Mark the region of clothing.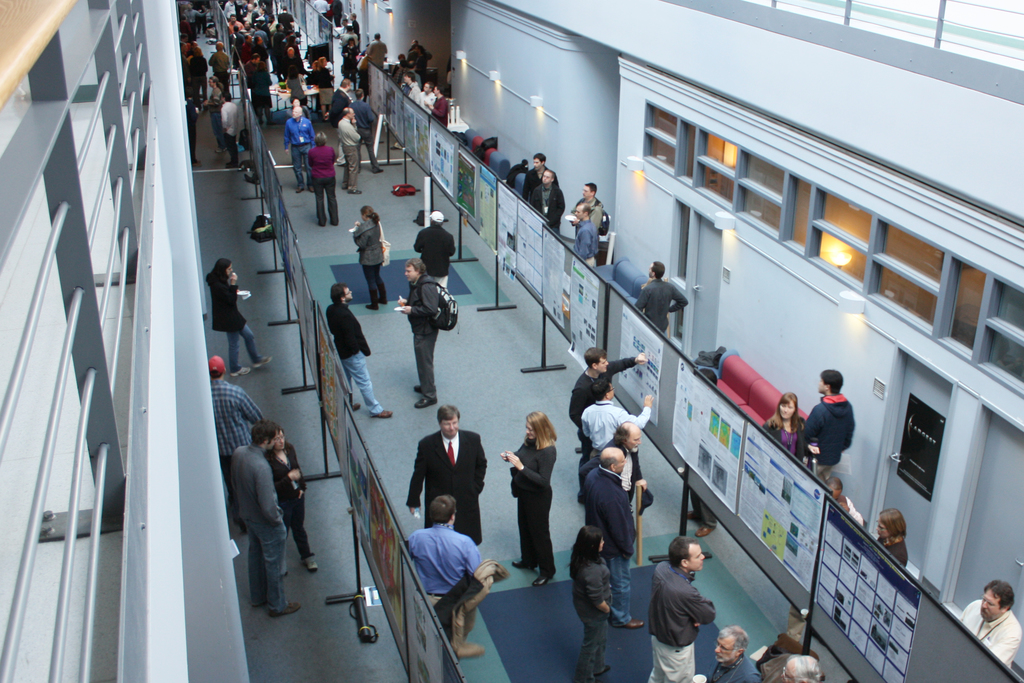
Region: [left=869, top=533, right=909, bottom=568].
